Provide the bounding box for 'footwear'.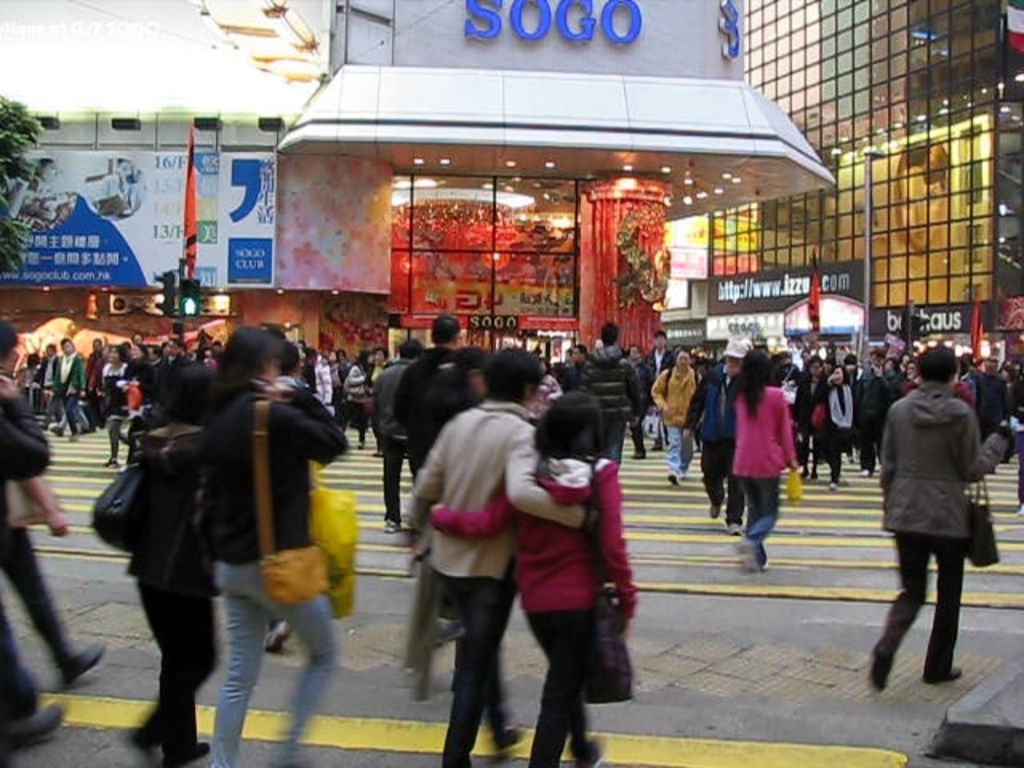
locate(725, 523, 738, 531).
